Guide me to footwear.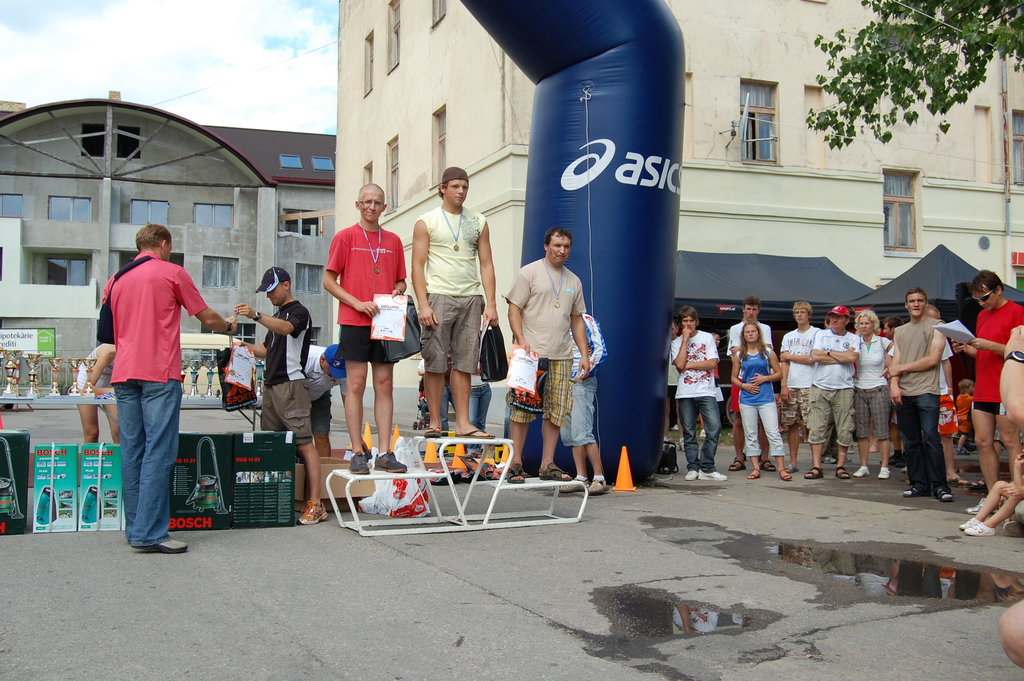
Guidance: [901,487,924,498].
